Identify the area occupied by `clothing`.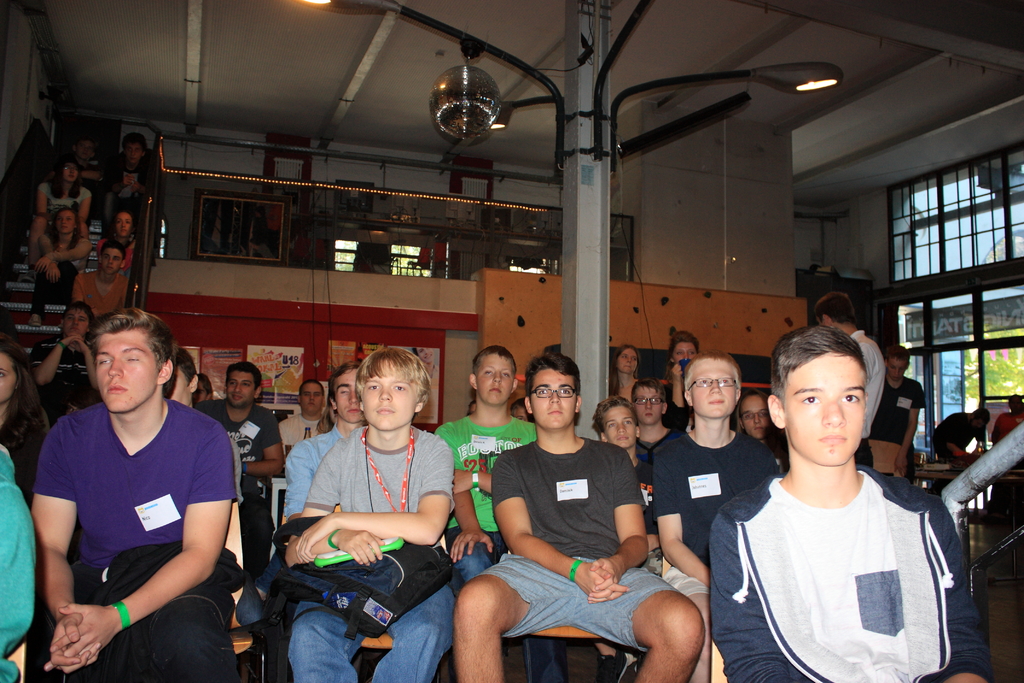
Area: x1=932, y1=413, x2=988, y2=456.
